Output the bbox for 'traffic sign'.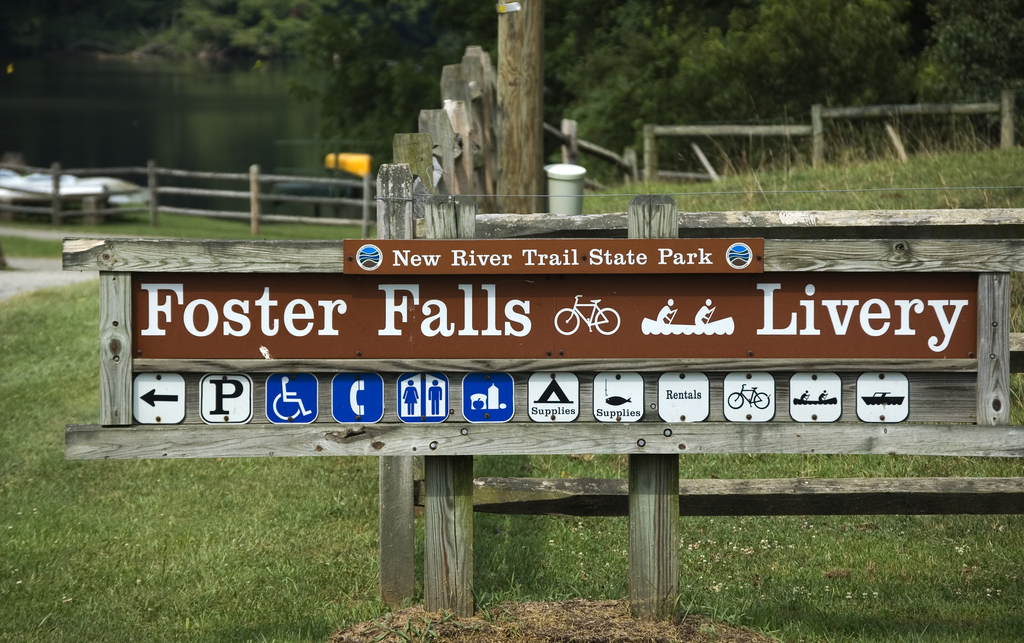
466/369/517/421.
